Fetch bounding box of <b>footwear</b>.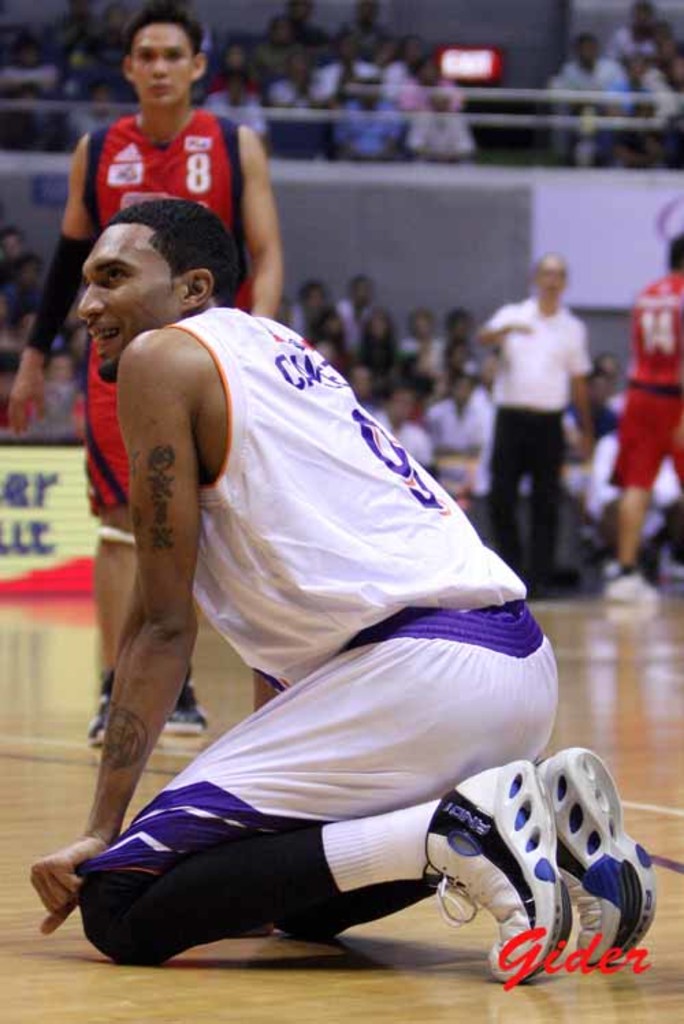
Bbox: detection(85, 684, 108, 749).
